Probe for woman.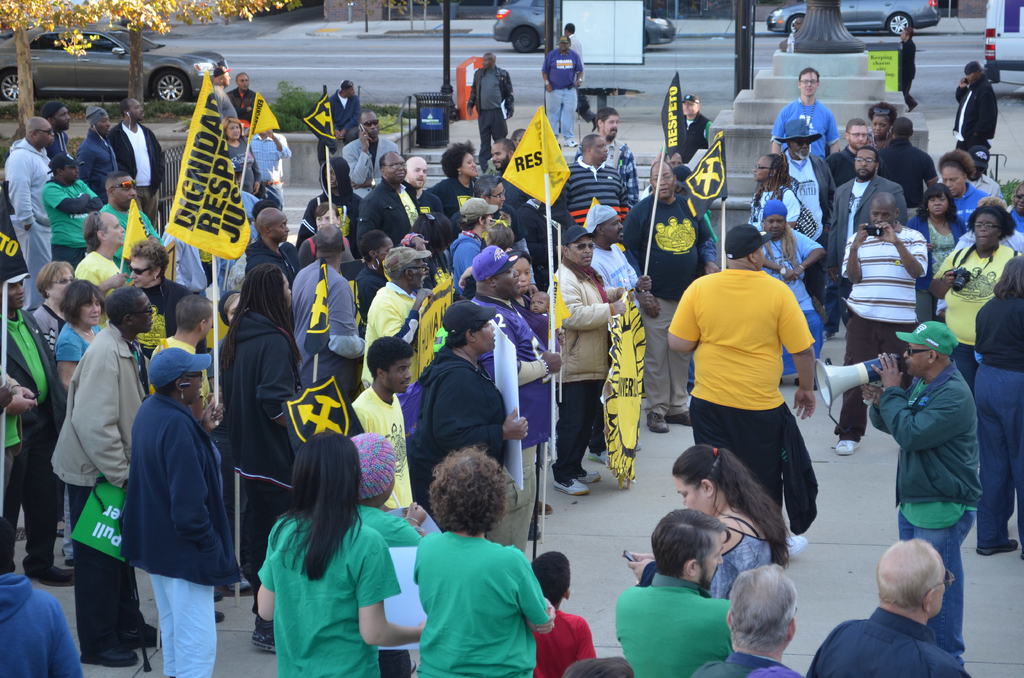
Probe result: locate(31, 261, 77, 366).
